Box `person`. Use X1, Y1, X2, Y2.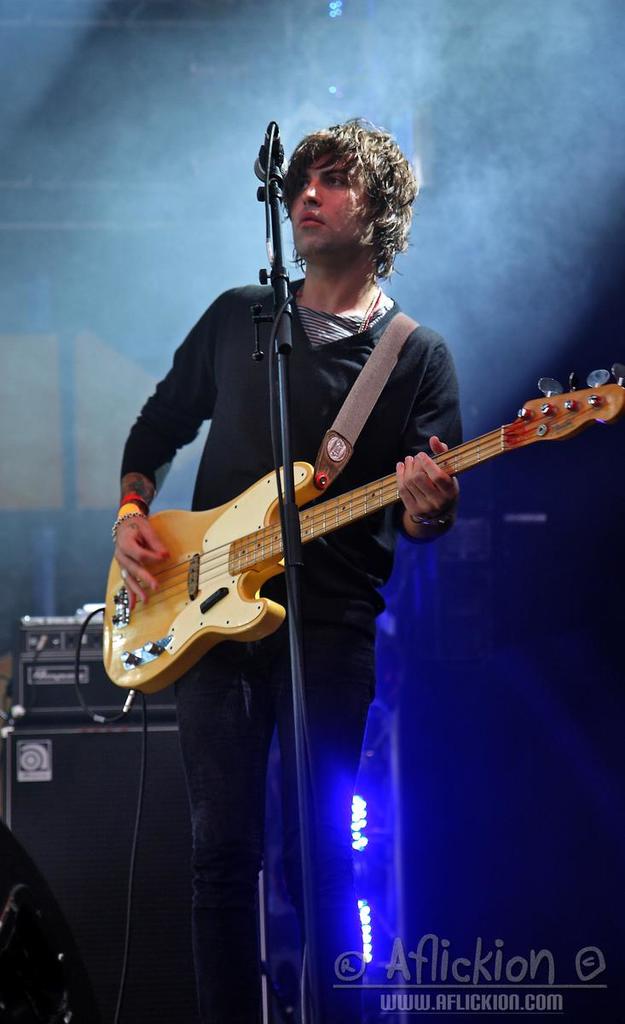
112, 113, 461, 1023.
